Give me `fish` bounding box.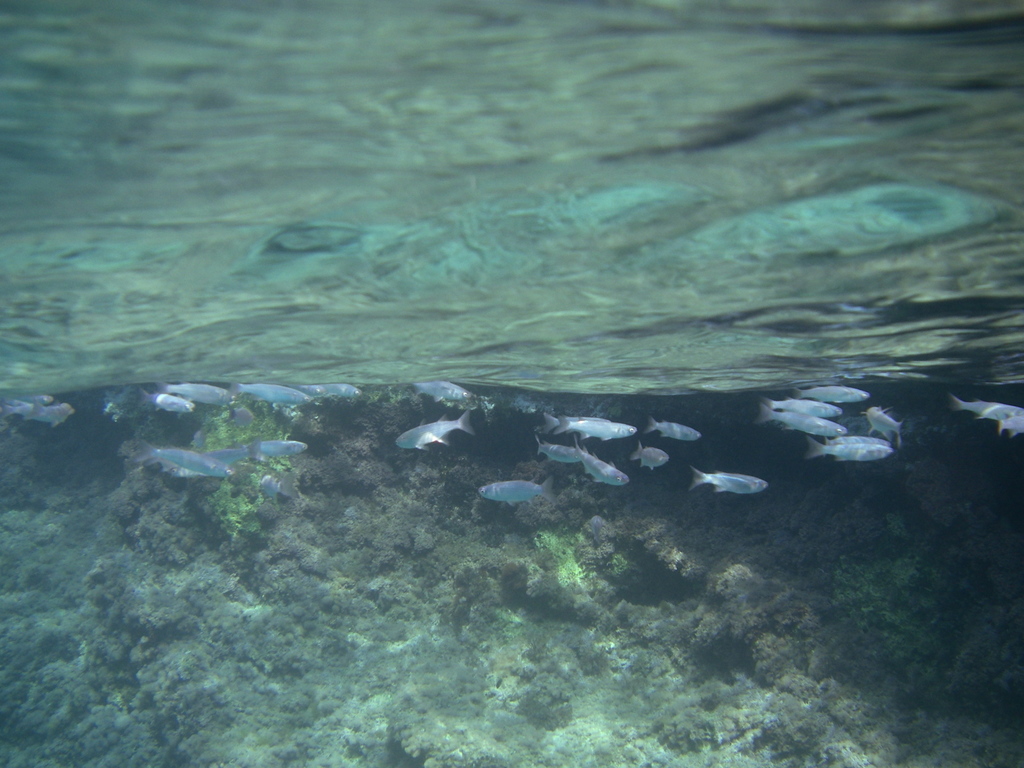
{"left": 824, "top": 431, "right": 892, "bottom": 445}.
